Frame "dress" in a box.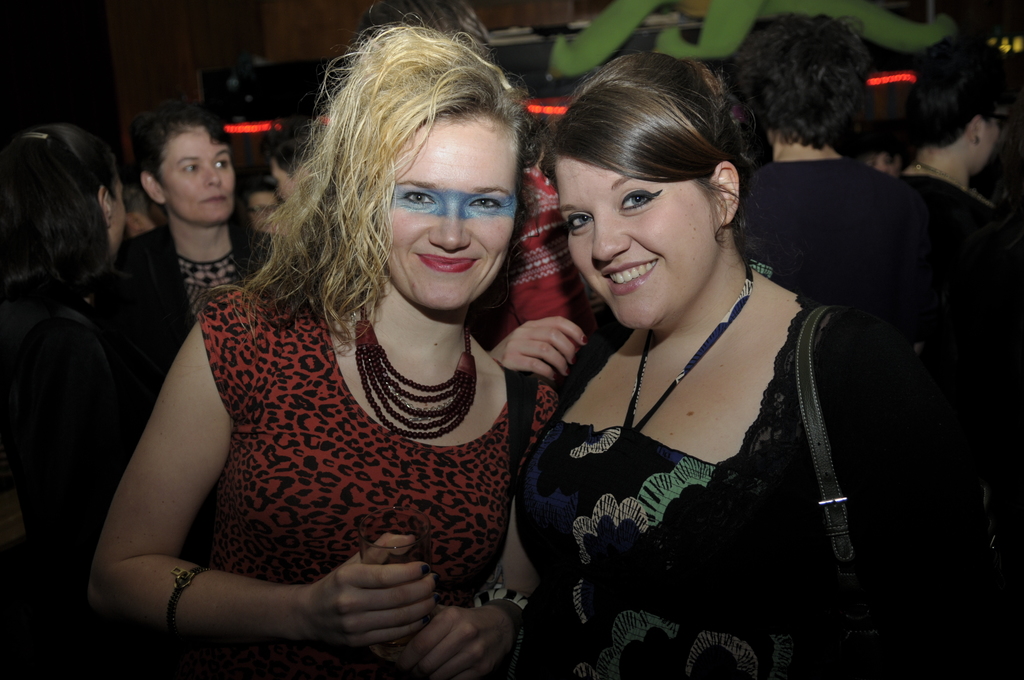
box=[518, 255, 1023, 679].
